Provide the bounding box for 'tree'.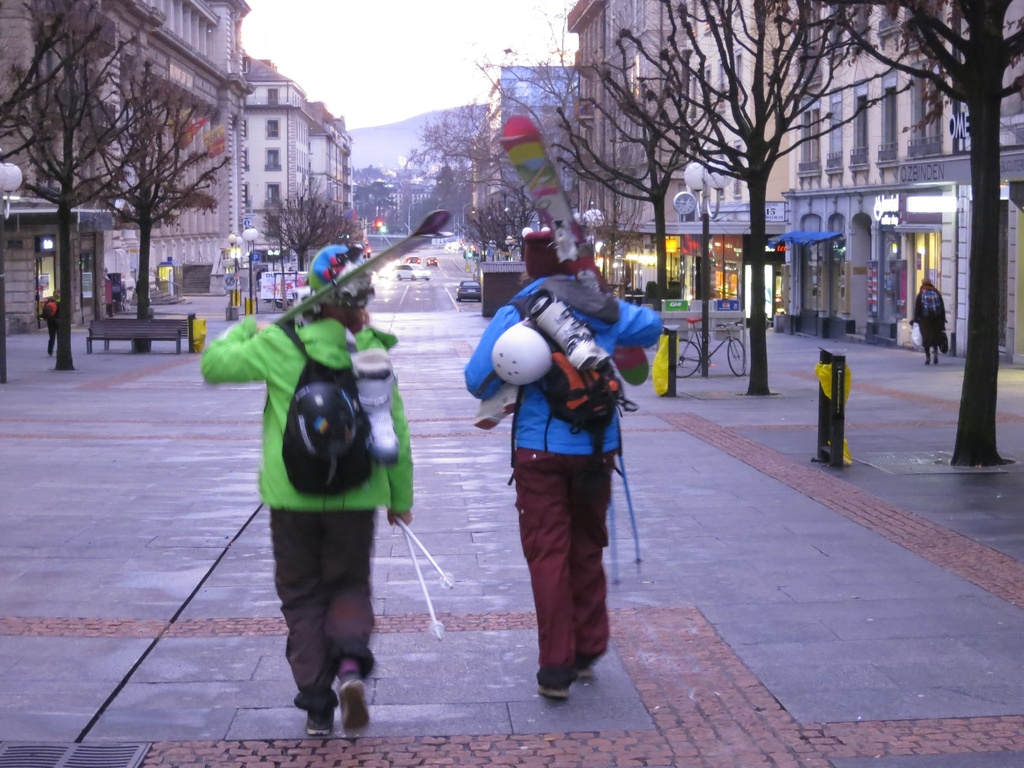
[794,0,1023,477].
